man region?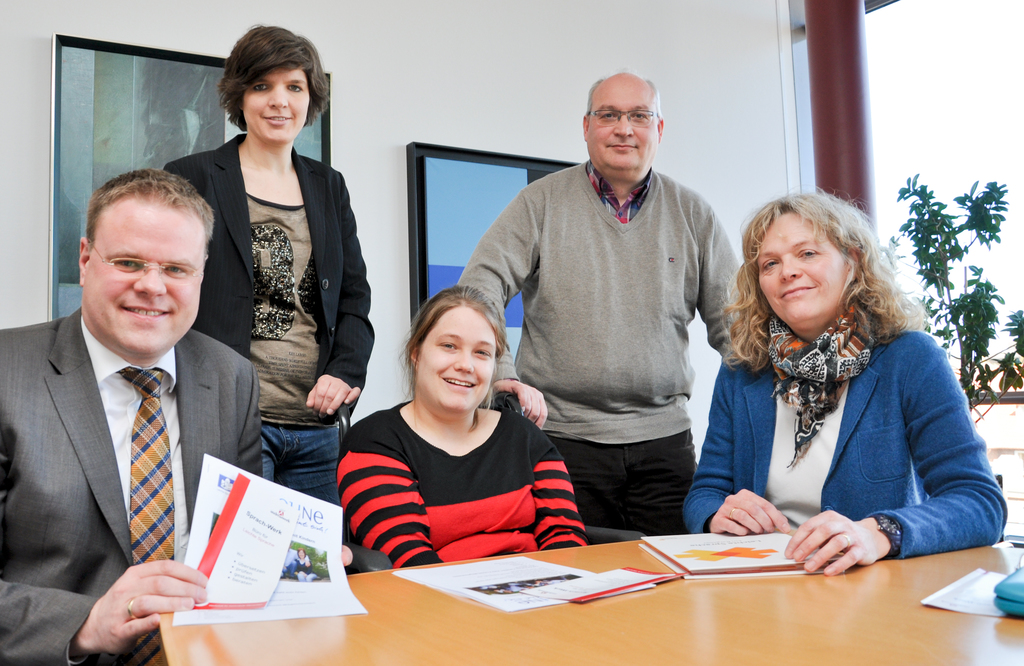
BBox(0, 166, 258, 637)
